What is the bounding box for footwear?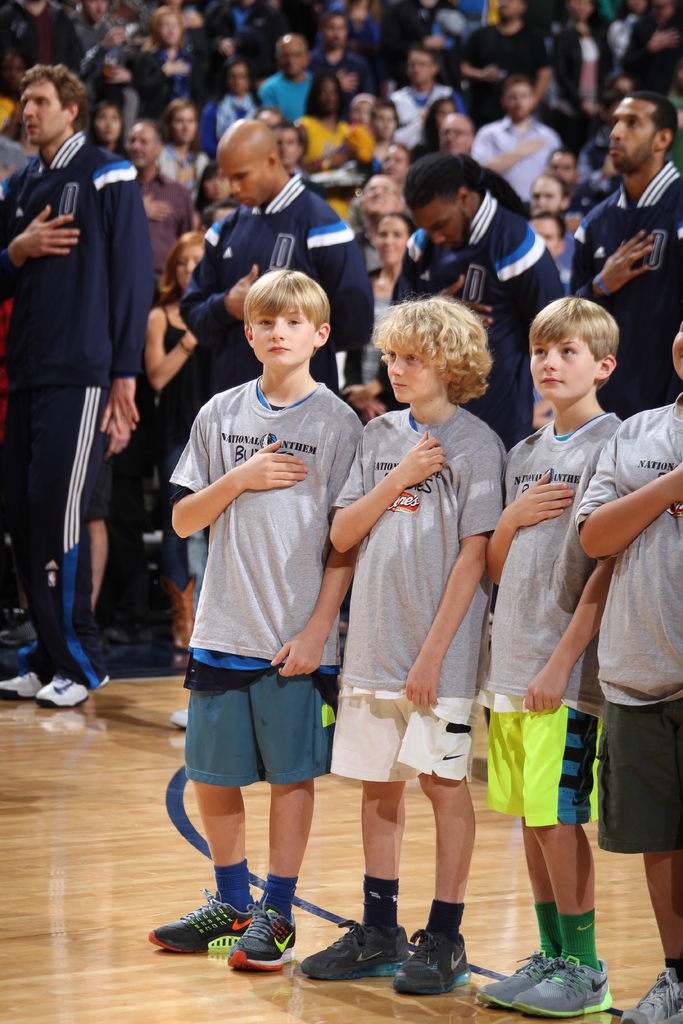
[left=0, top=672, right=36, bottom=698].
